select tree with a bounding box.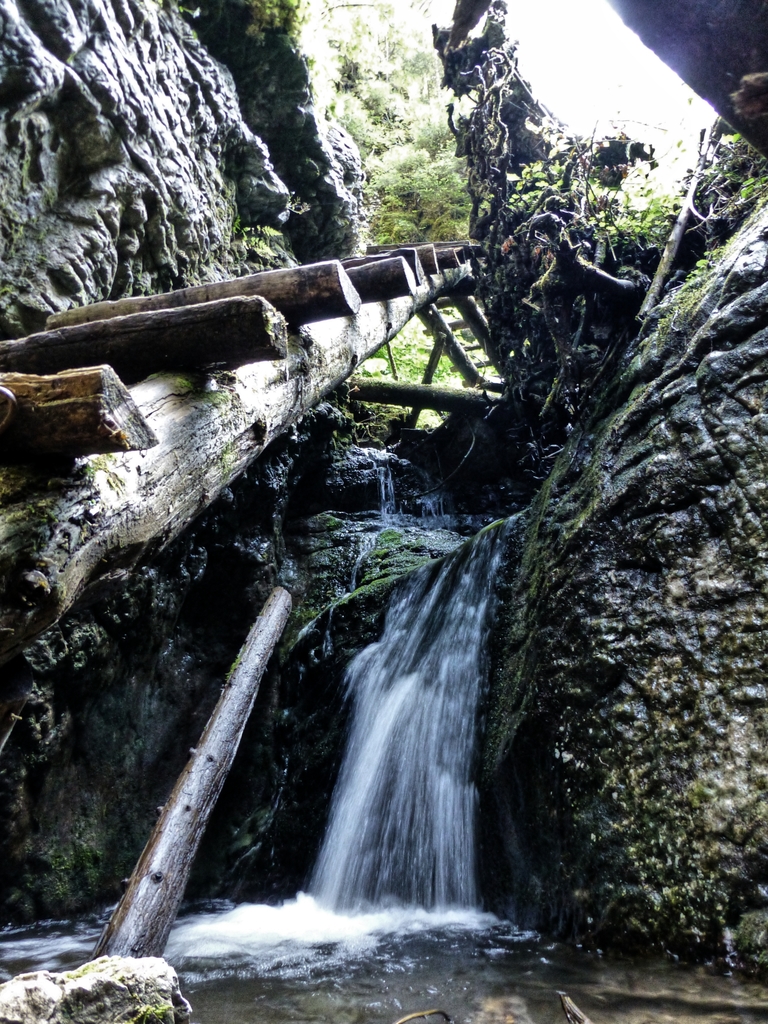
bbox=[506, 209, 666, 429].
